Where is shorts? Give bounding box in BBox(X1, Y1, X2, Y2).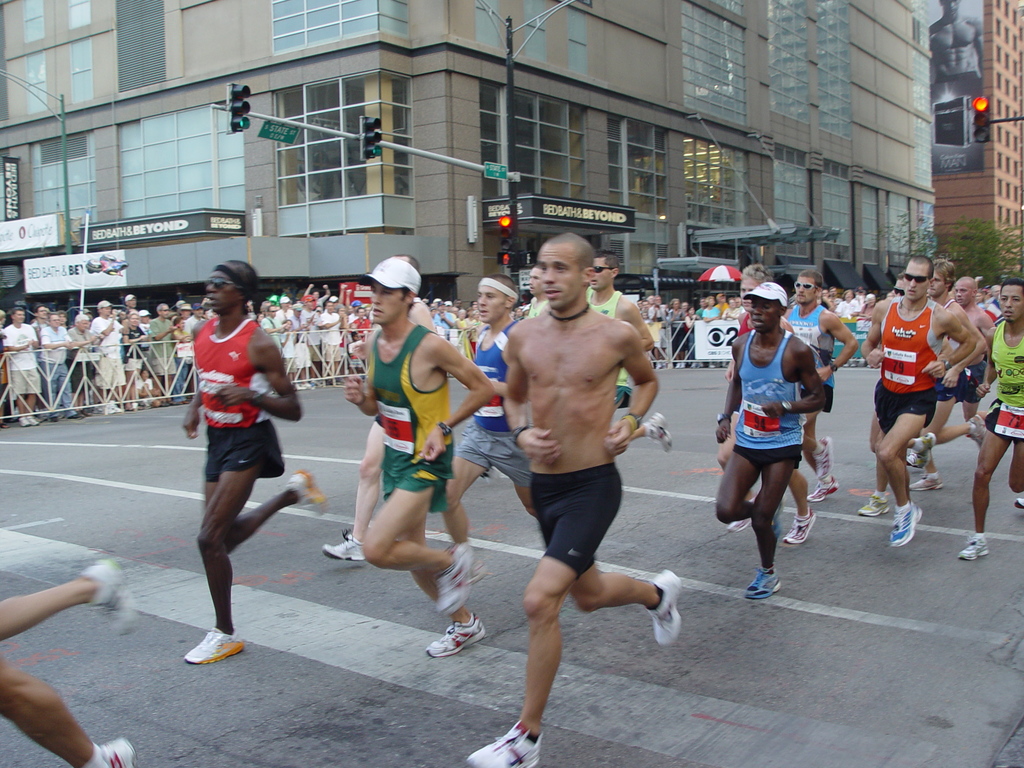
BBox(383, 448, 456, 511).
